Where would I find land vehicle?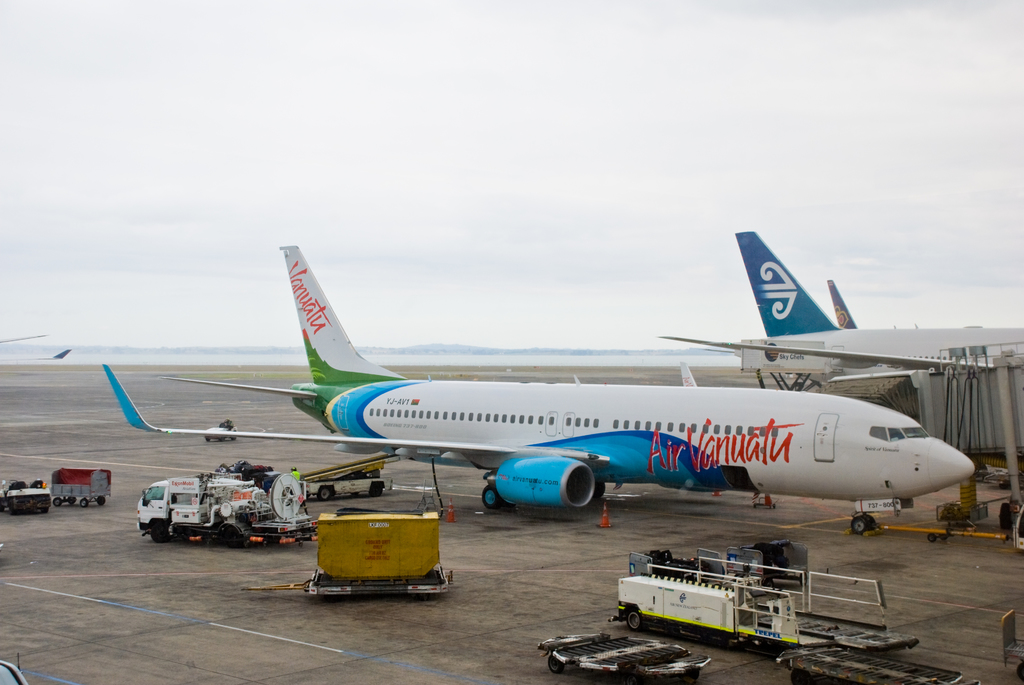
At <bbox>134, 466, 303, 553</bbox>.
